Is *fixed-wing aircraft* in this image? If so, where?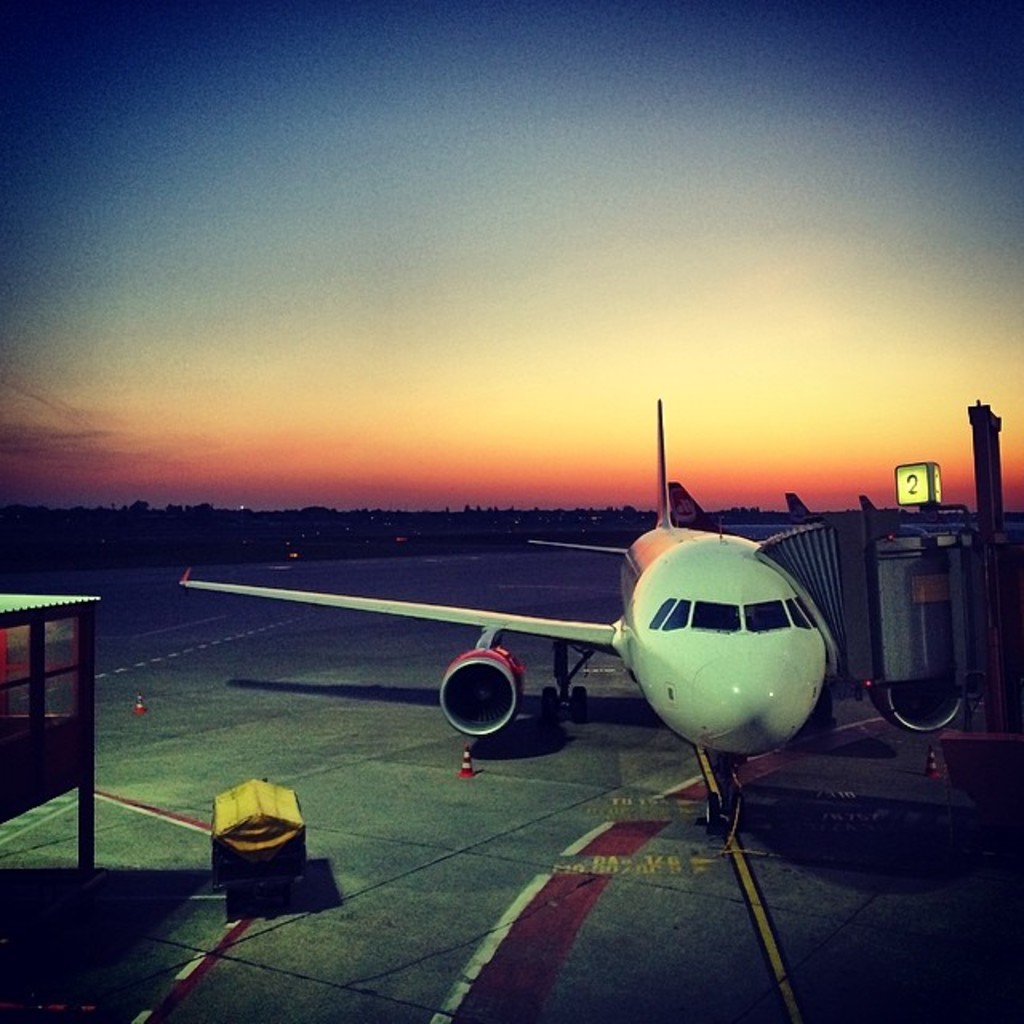
Yes, at (x1=662, y1=485, x2=926, y2=541).
